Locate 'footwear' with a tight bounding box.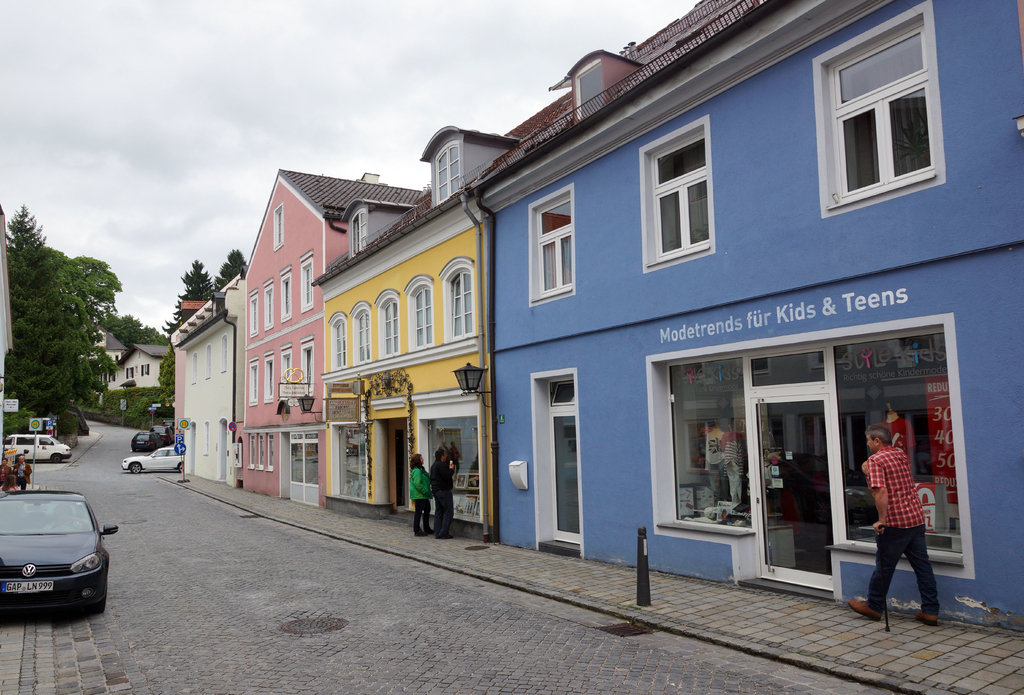
bbox(415, 529, 426, 536).
